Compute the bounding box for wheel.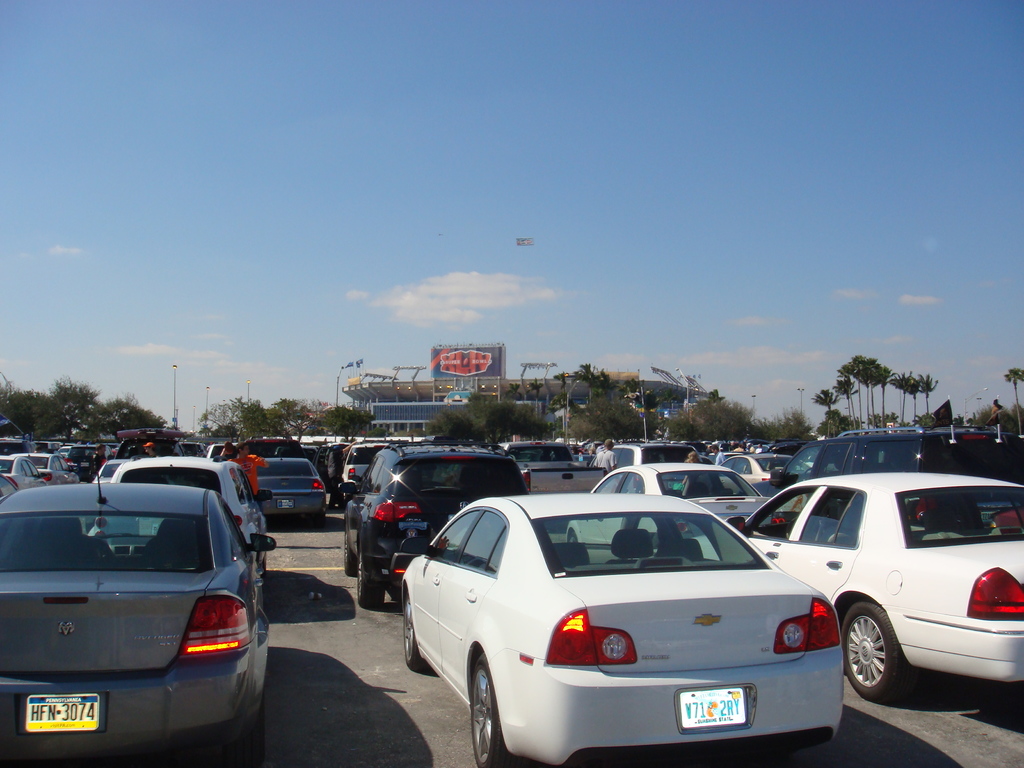
(x1=841, y1=596, x2=907, y2=702).
